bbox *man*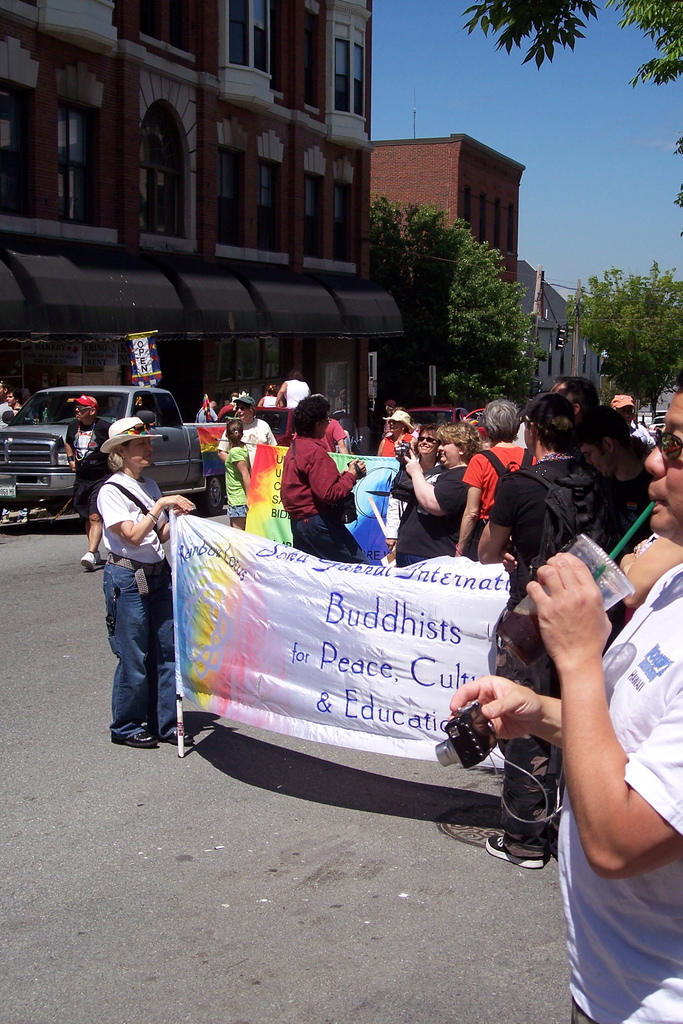
561 375 598 413
